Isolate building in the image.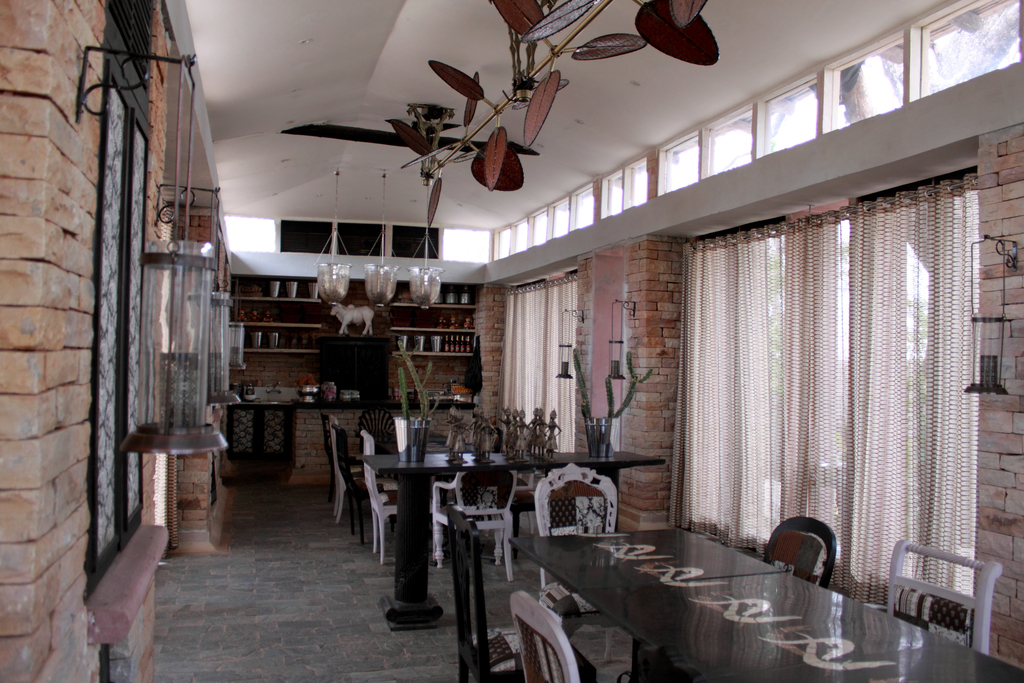
Isolated region: (left=0, top=0, right=1023, bottom=682).
